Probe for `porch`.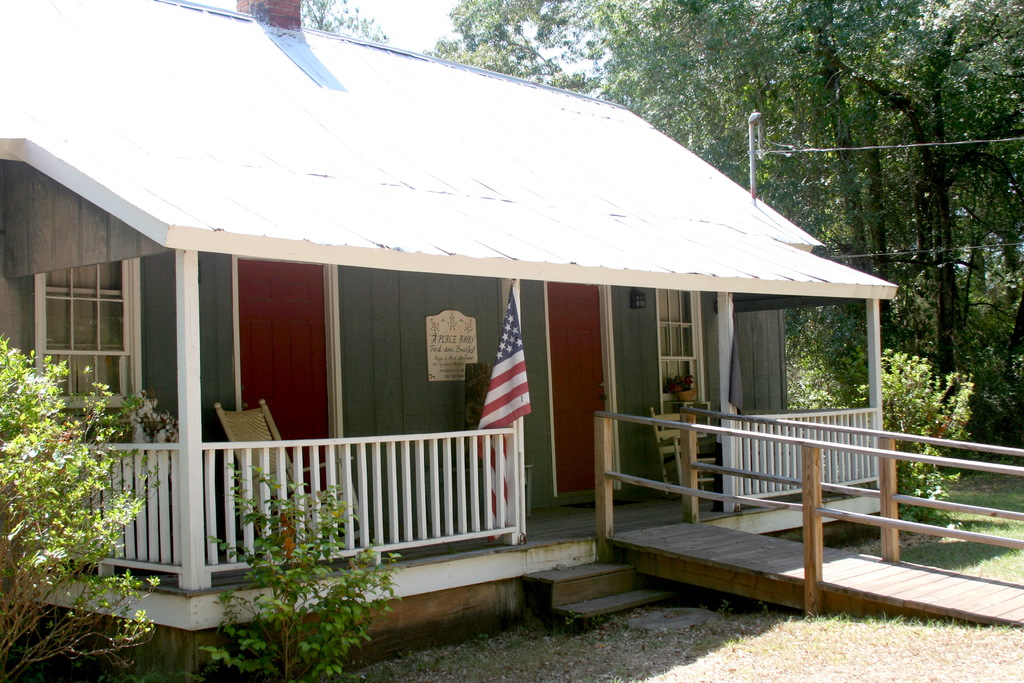
Probe result: detection(0, 441, 900, 659).
